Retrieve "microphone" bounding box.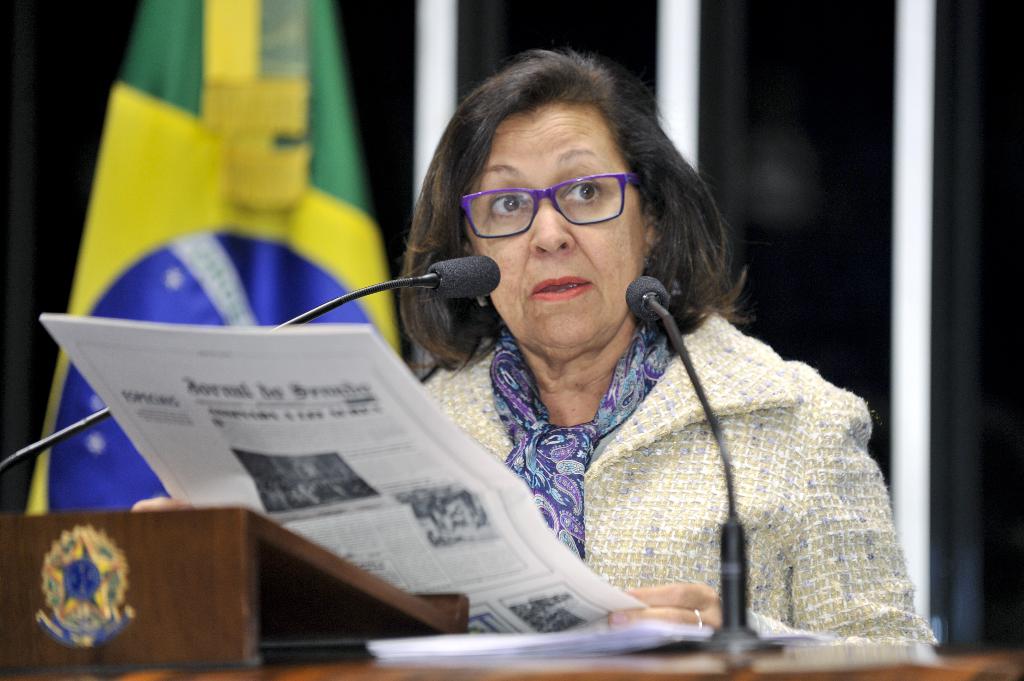
Bounding box: bbox=[424, 252, 502, 300].
